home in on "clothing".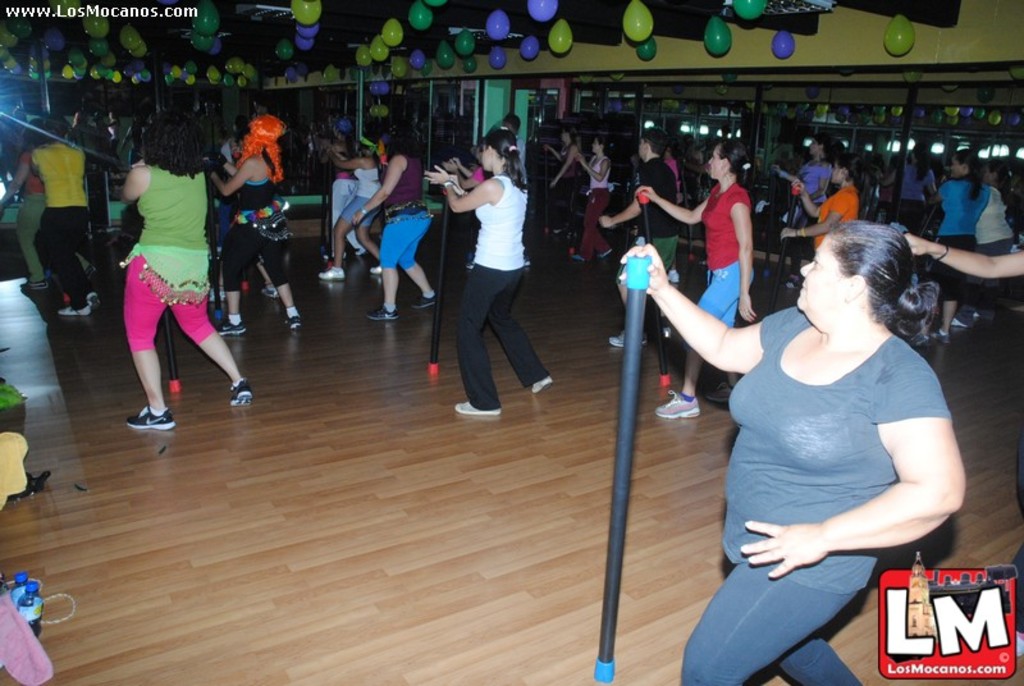
Homed in at left=634, top=159, right=676, bottom=289.
